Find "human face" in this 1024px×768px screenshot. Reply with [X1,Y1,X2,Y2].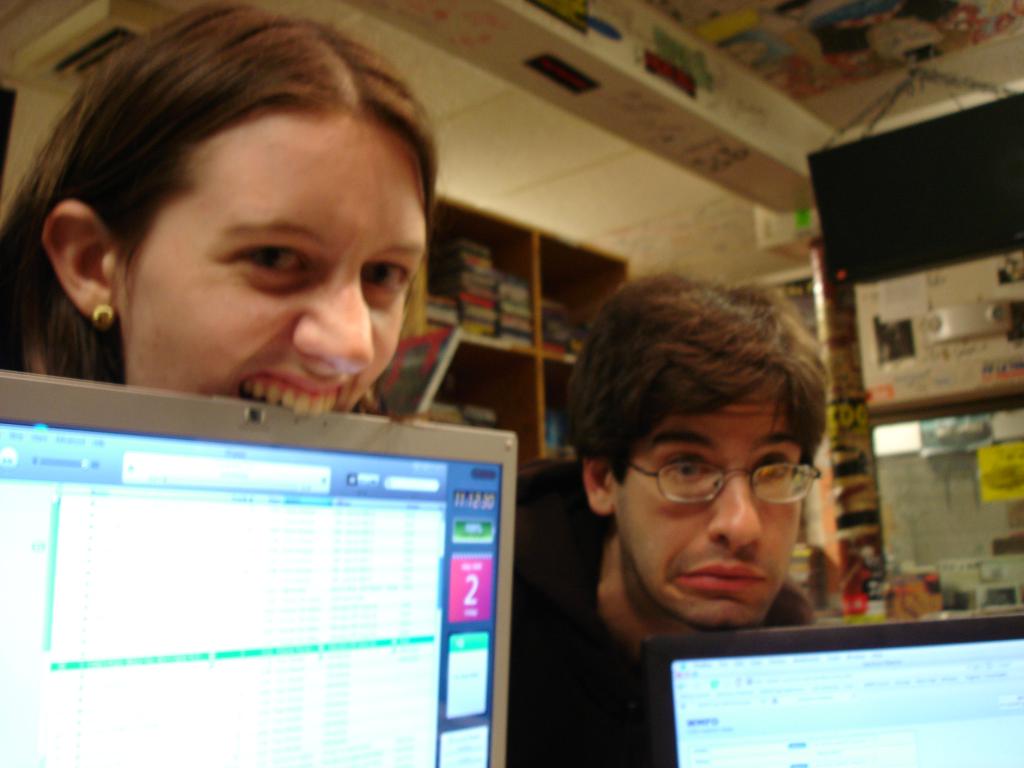
[108,101,434,400].
